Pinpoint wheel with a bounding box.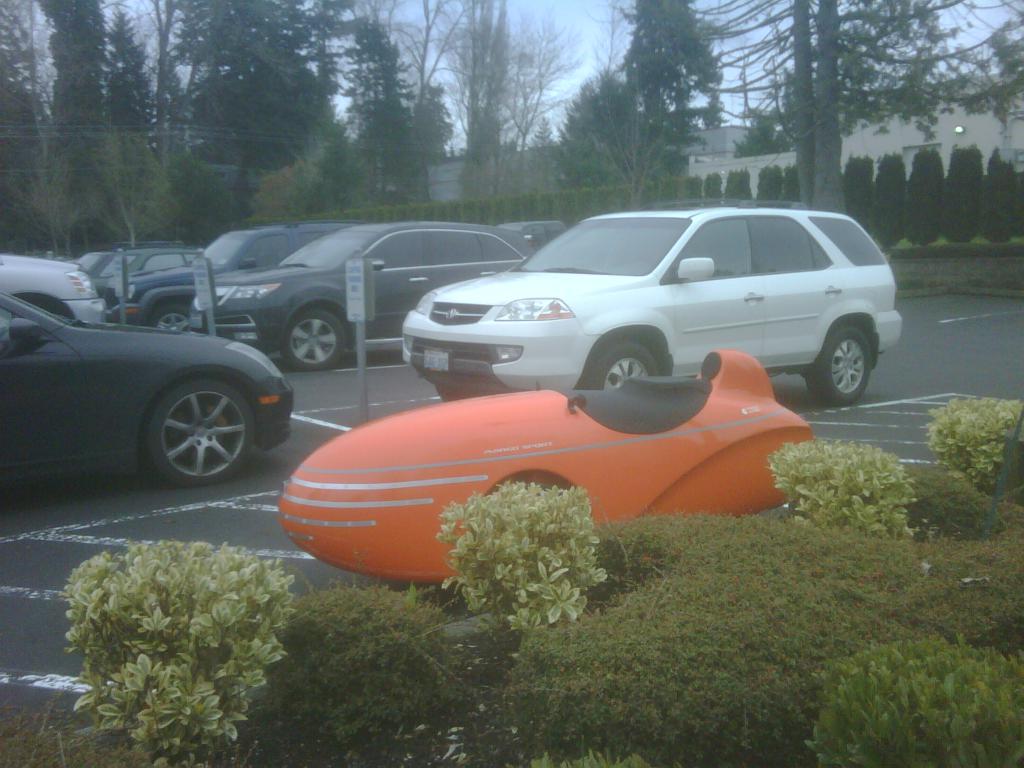
BBox(580, 340, 661, 390).
